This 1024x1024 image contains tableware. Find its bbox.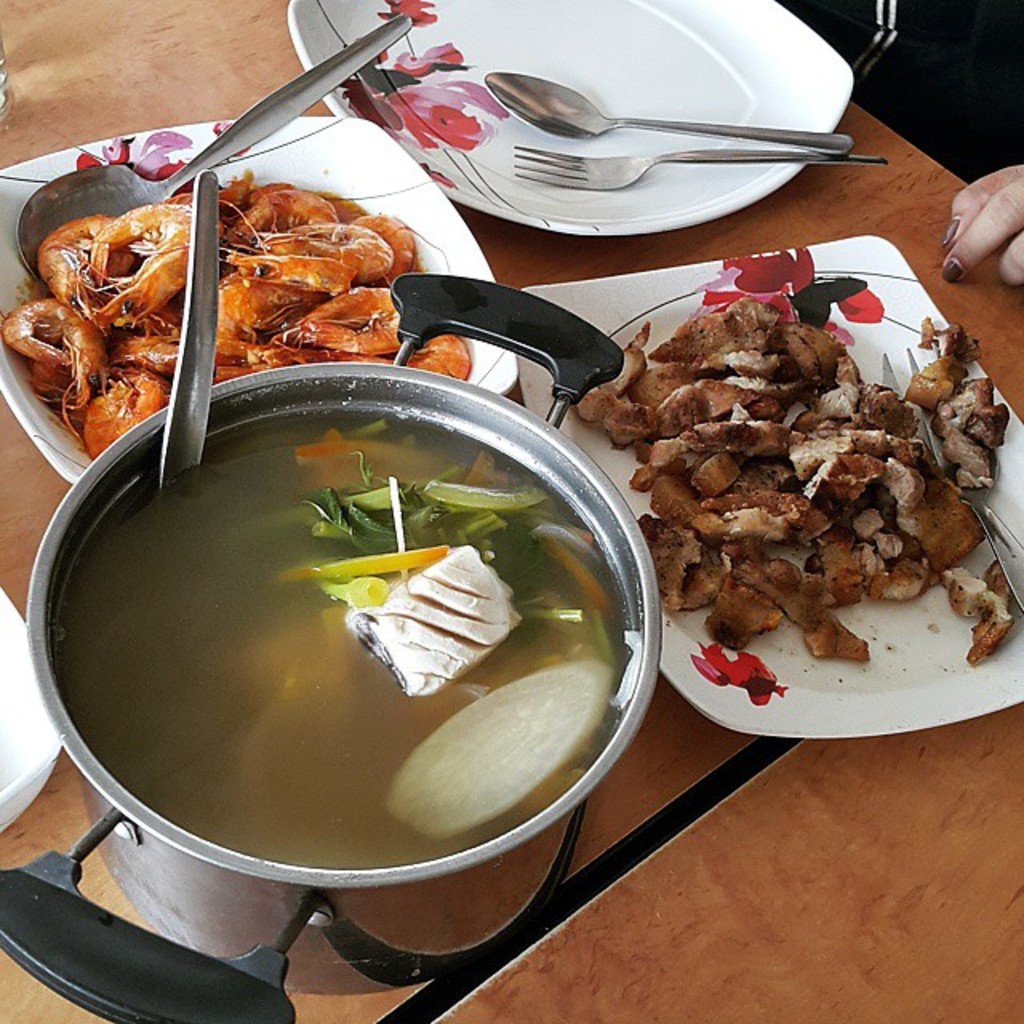
rect(13, 11, 411, 286).
